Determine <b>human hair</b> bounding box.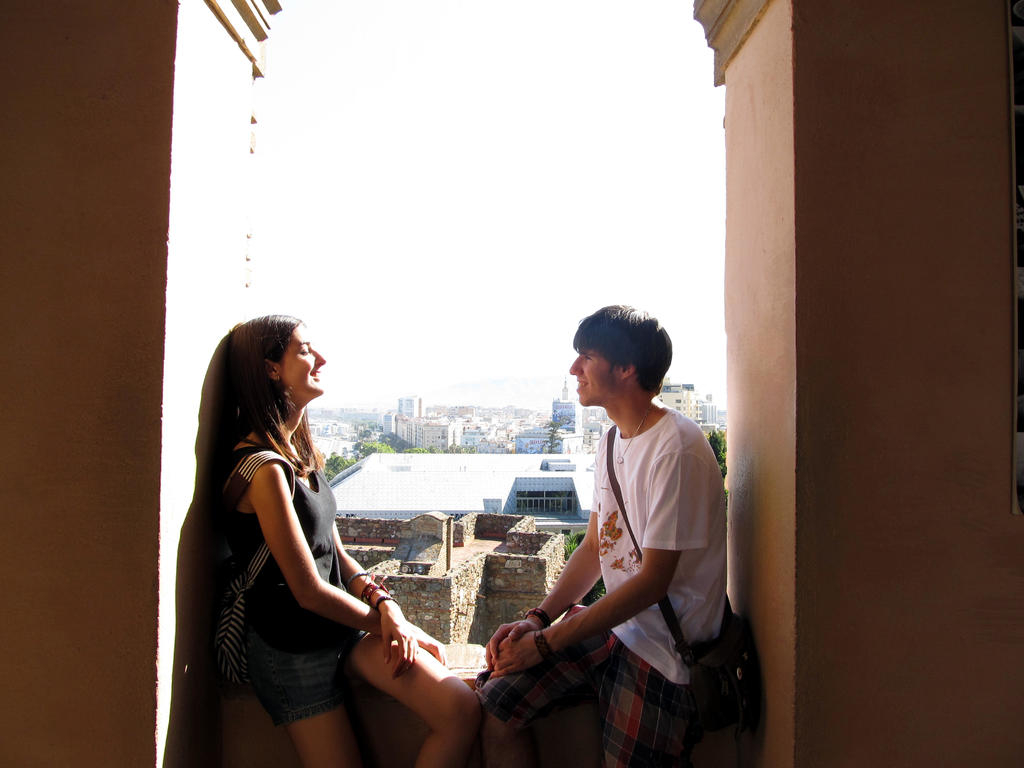
Determined: l=566, t=307, r=671, b=417.
